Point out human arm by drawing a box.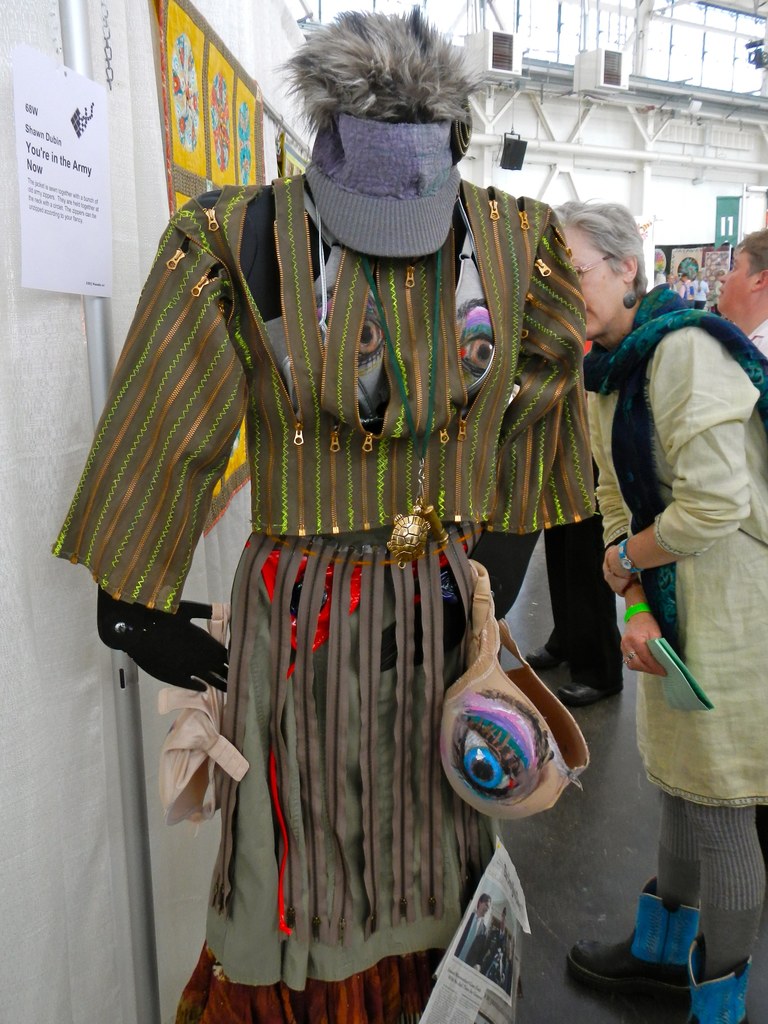
box(95, 183, 276, 725).
